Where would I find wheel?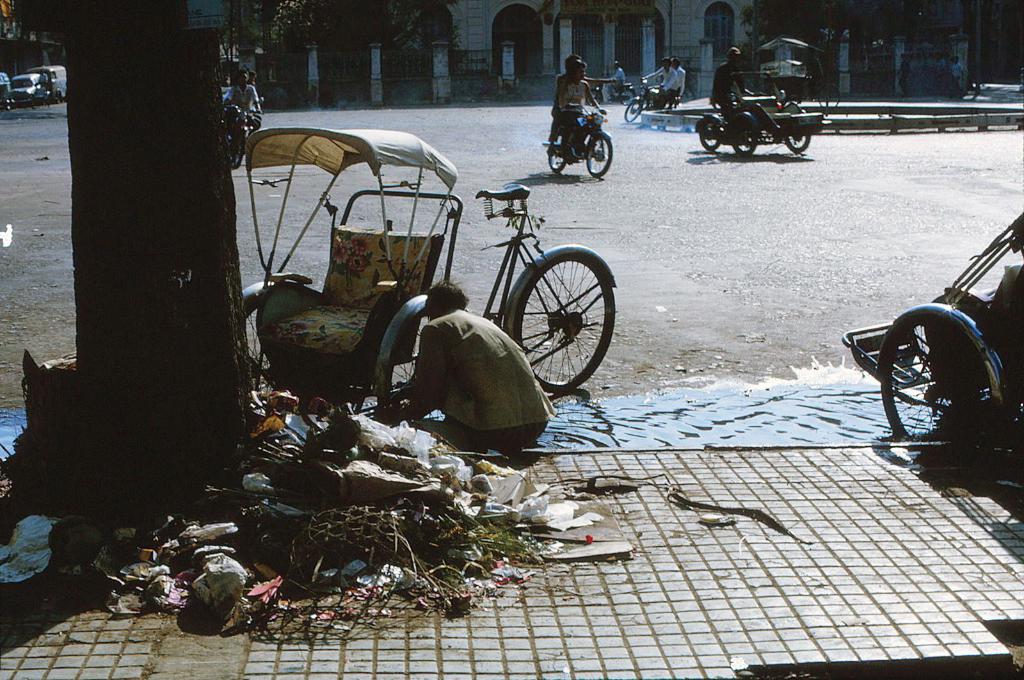
At 546 132 564 174.
